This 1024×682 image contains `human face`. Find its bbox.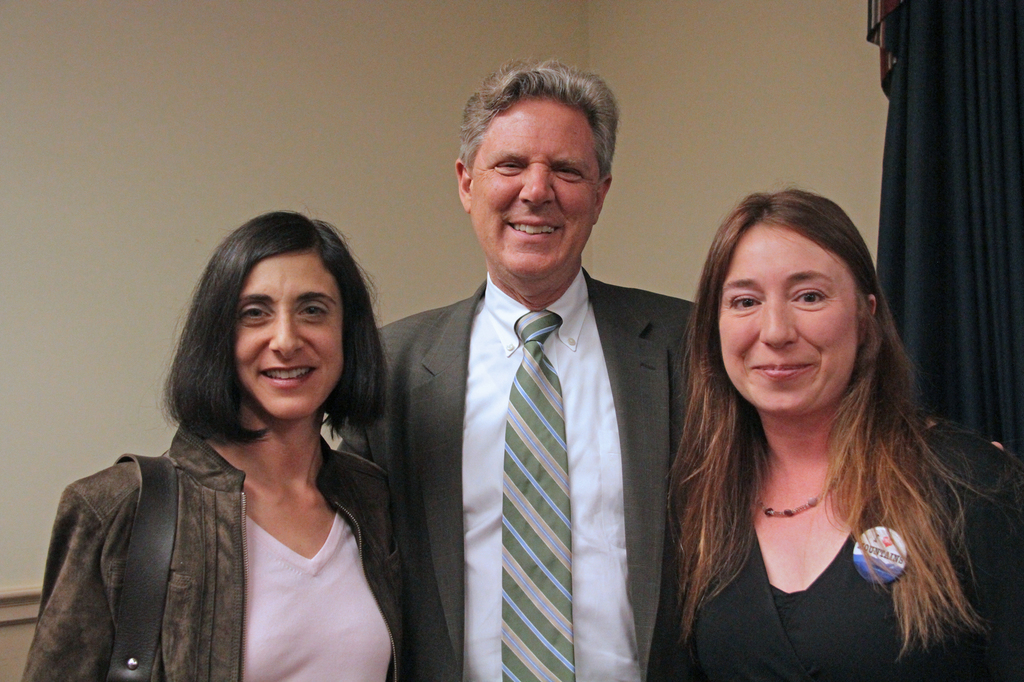
box(467, 97, 604, 278).
